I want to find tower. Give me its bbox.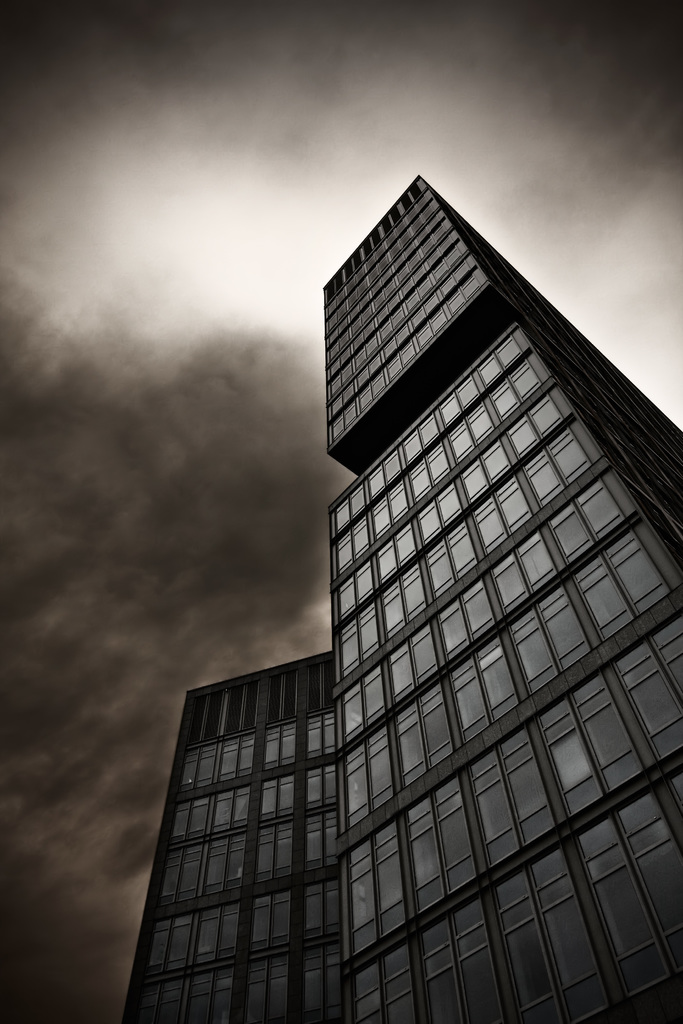
bbox=(120, 643, 348, 1023).
